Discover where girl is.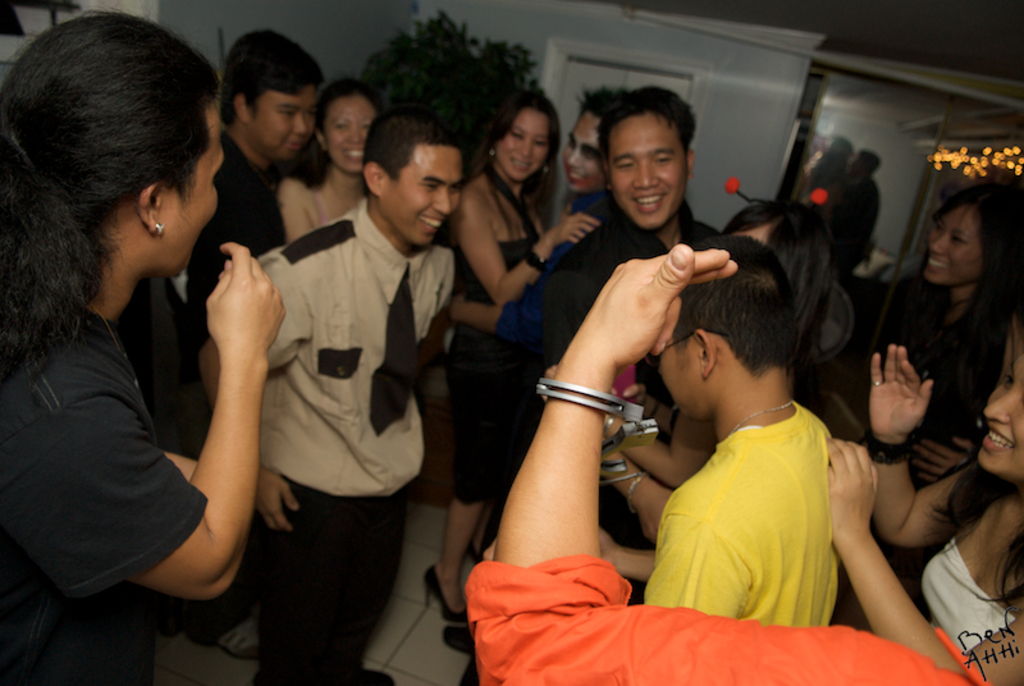
Discovered at box=[445, 91, 596, 621].
